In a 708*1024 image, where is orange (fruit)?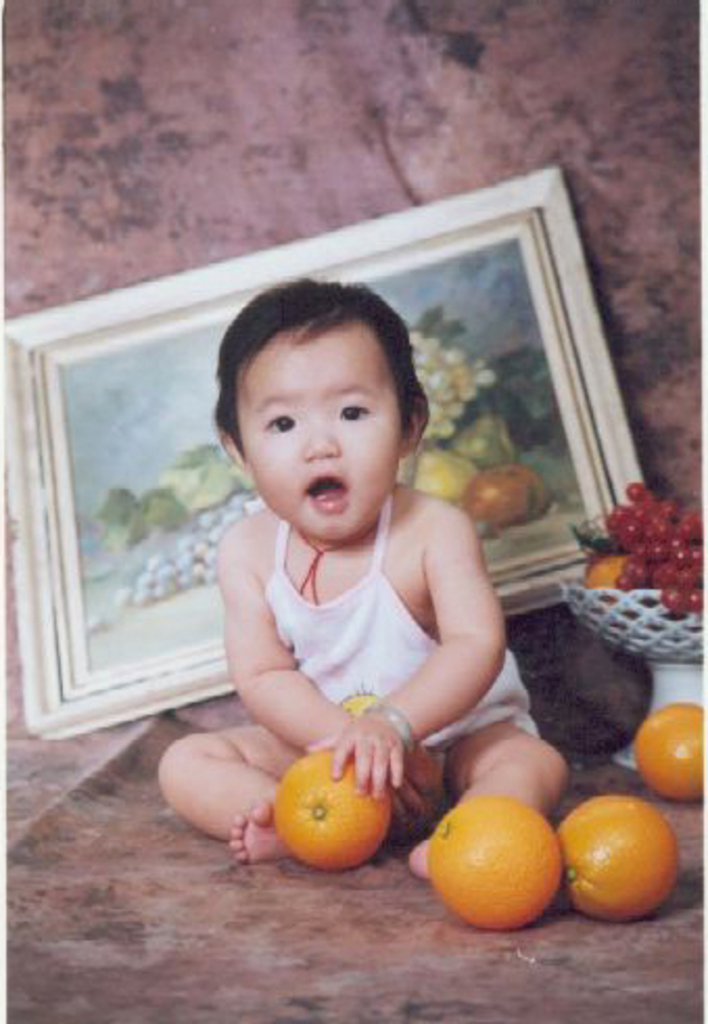
locate(547, 790, 677, 915).
